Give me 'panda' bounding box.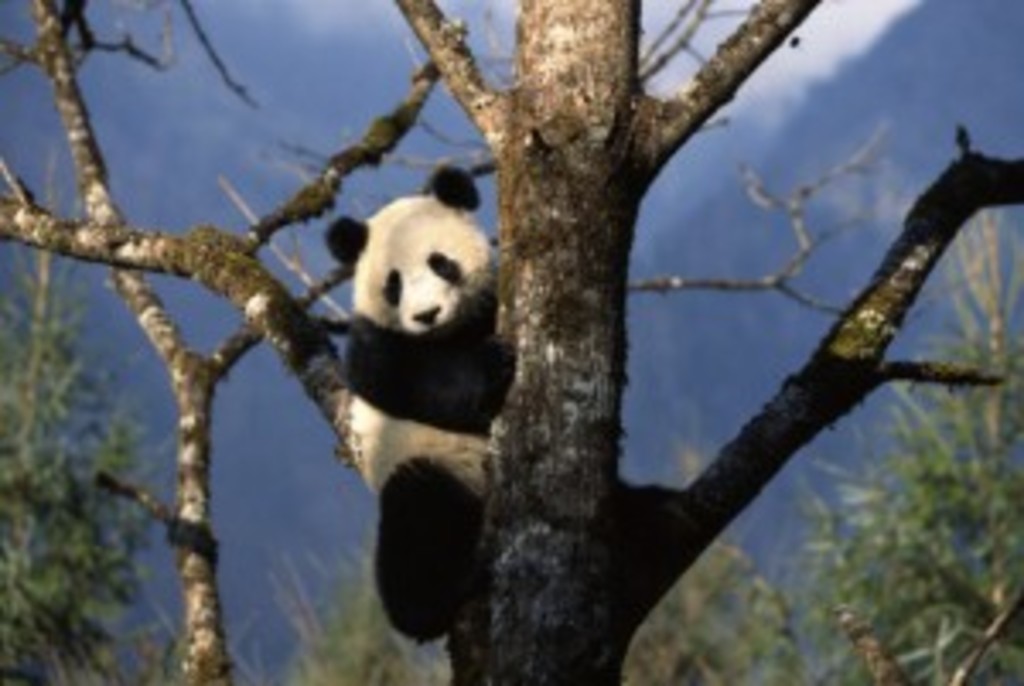
[317, 164, 669, 645].
